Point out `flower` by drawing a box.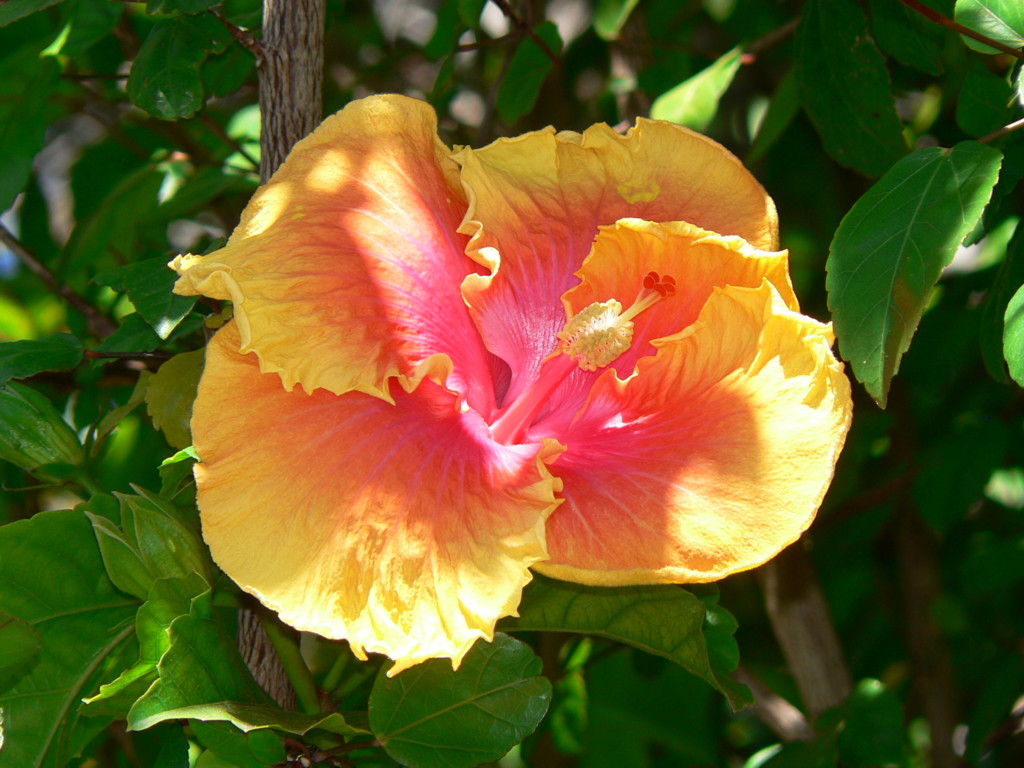
171:79:846:649.
